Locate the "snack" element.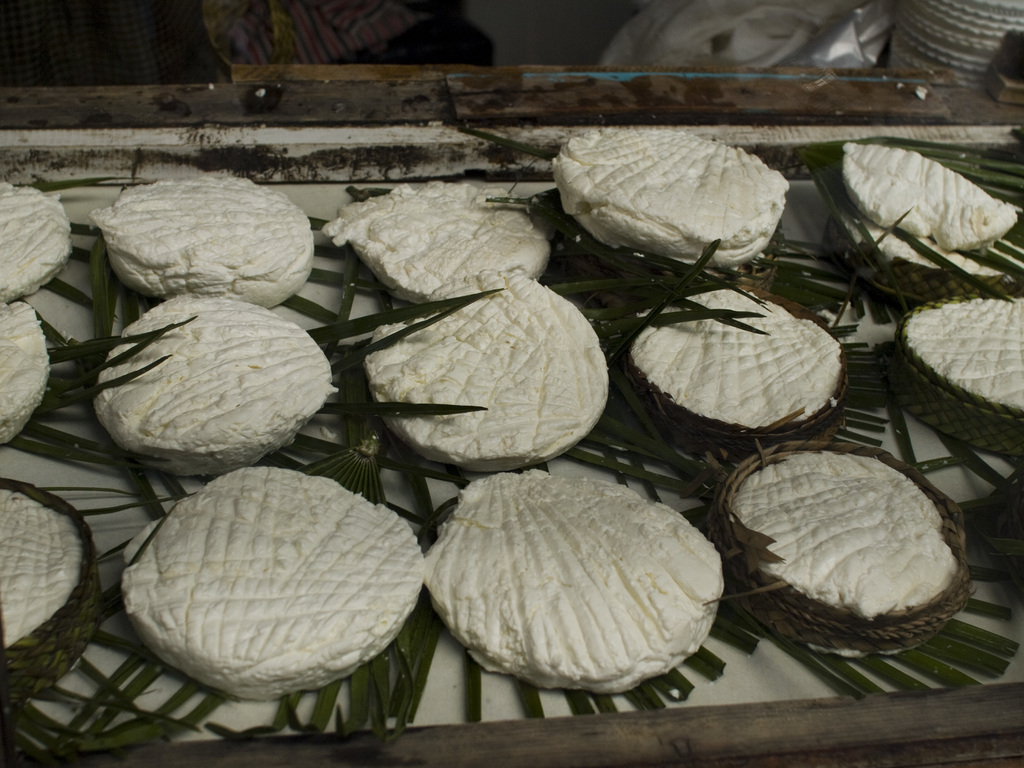
Element bbox: <box>0,474,111,703</box>.
